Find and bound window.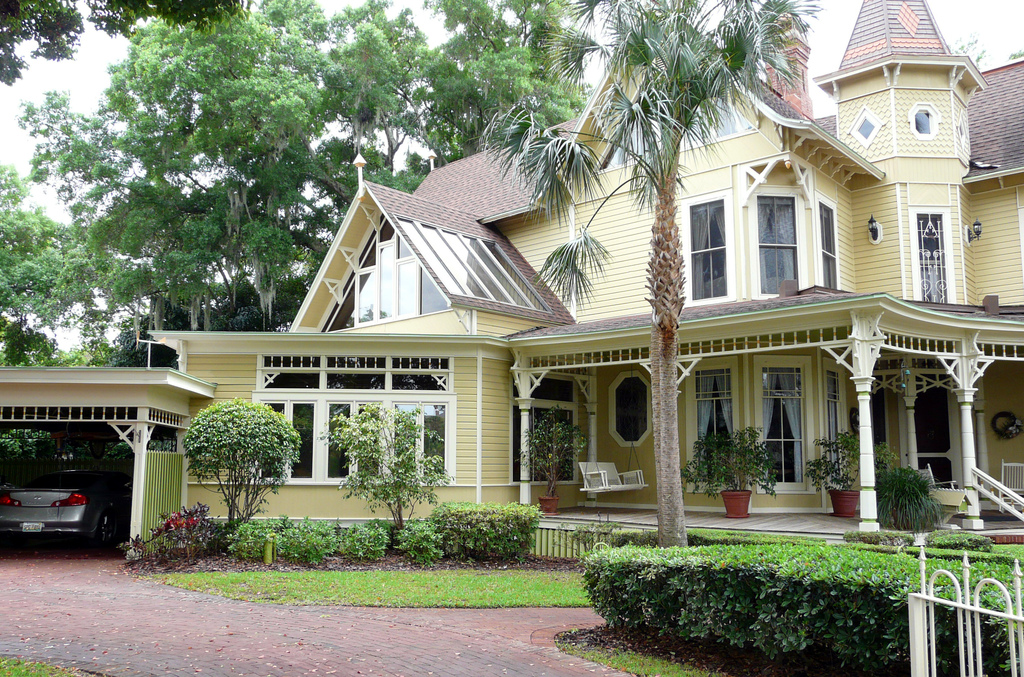
Bound: bbox=[748, 187, 792, 298].
